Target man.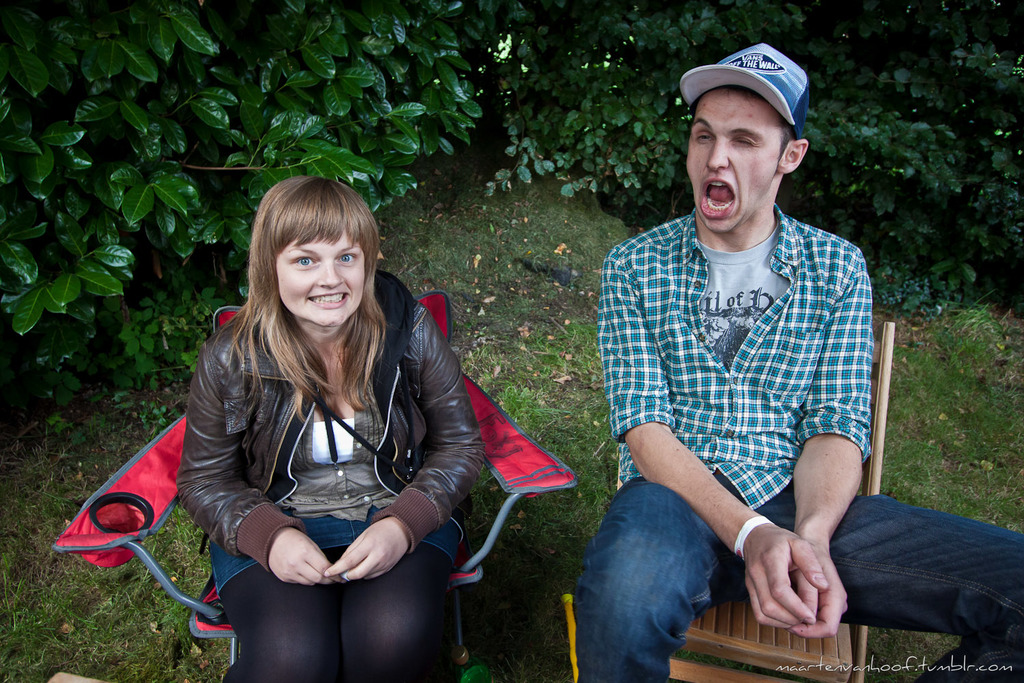
Target region: 566/42/1023/682.
